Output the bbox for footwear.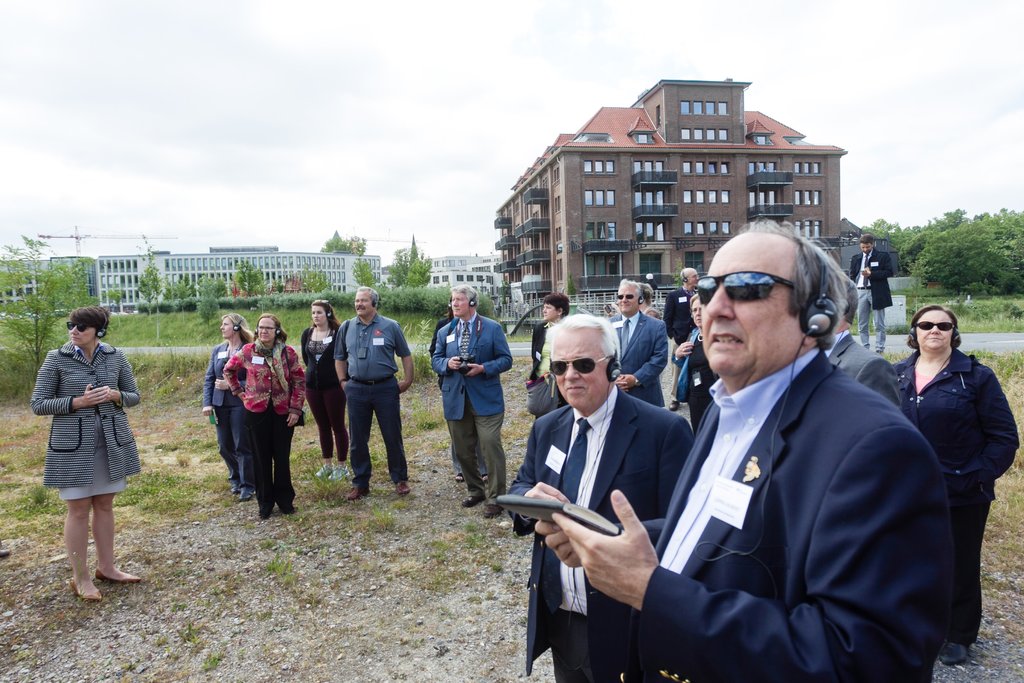
BBox(938, 638, 965, 668).
